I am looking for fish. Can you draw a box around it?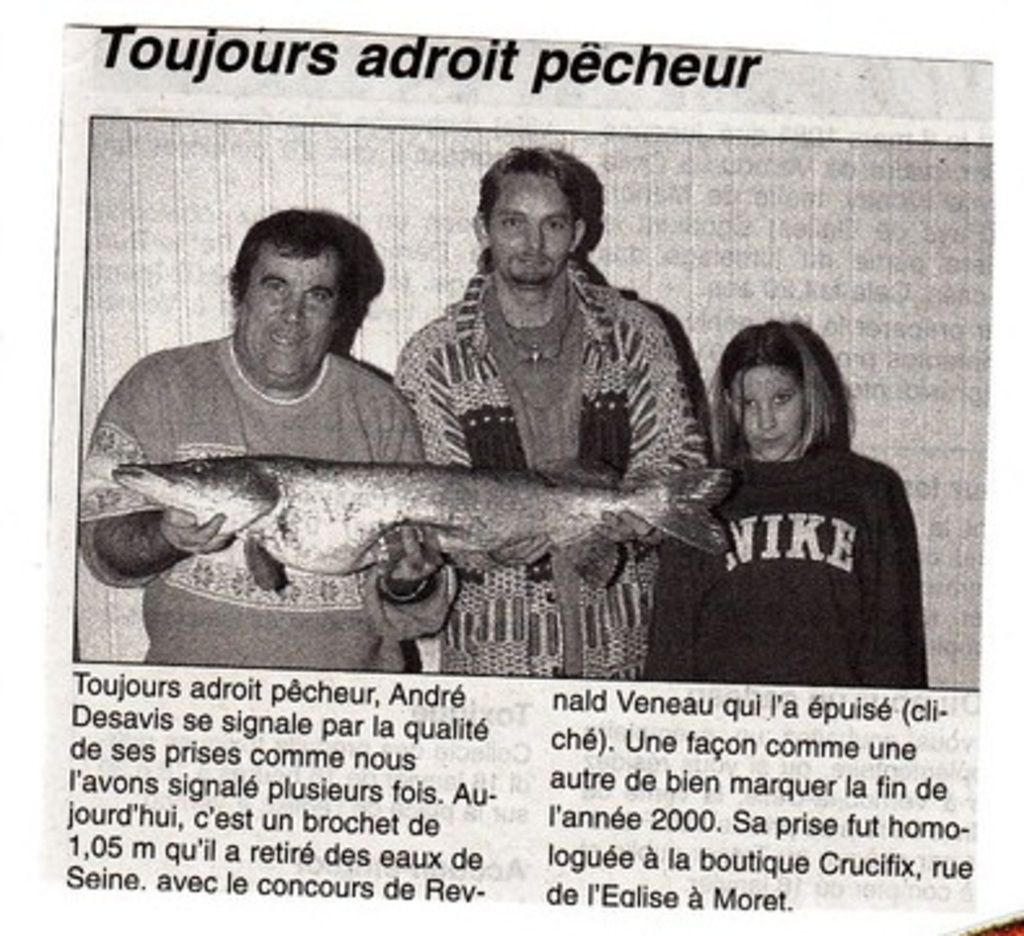
Sure, the bounding box is bbox=[57, 342, 721, 648].
